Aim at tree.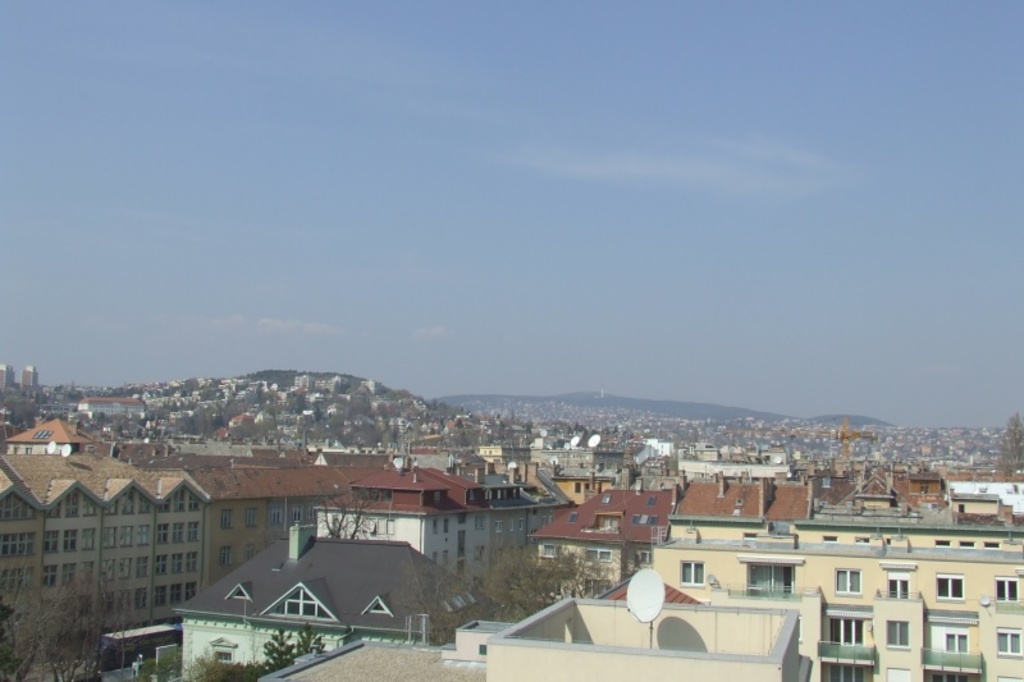
Aimed at BBox(991, 416, 1023, 477).
